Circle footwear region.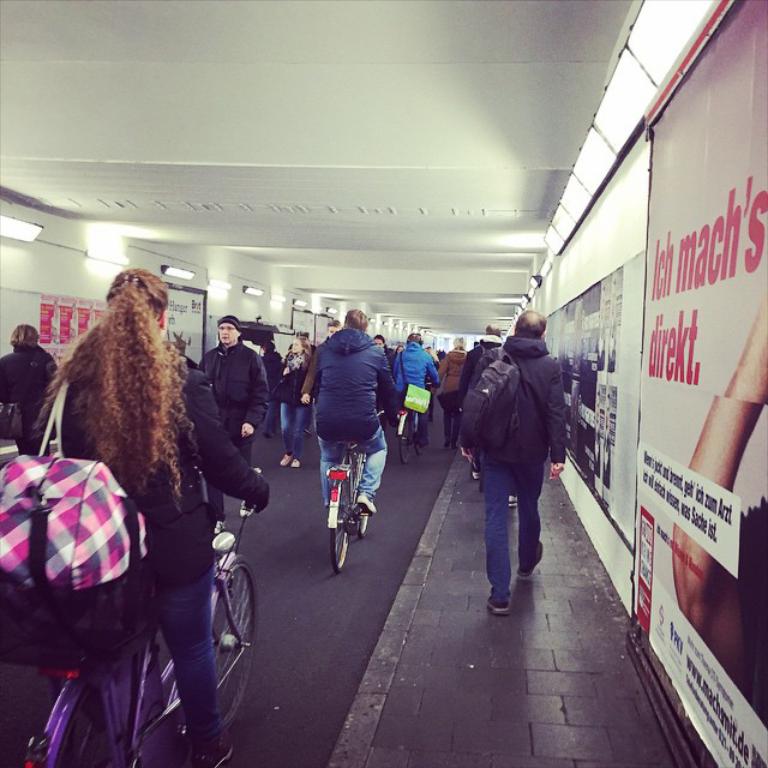
Region: l=517, t=539, r=544, b=581.
